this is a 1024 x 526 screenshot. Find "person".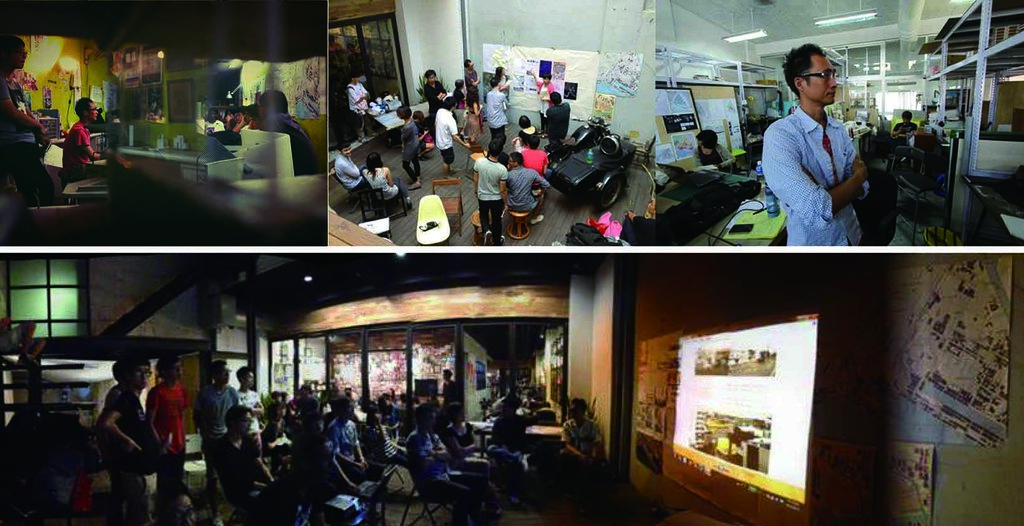
Bounding box: (x1=392, y1=107, x2=426, y2=195).
